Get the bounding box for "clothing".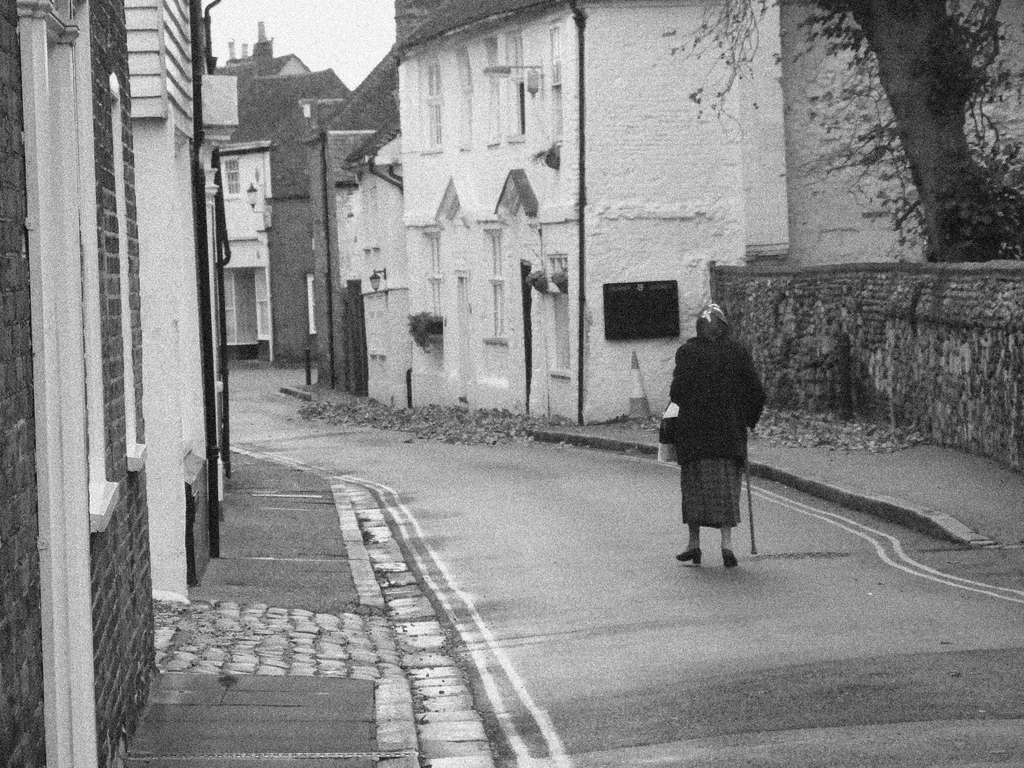
select_region(662, 295, 753, 495).
